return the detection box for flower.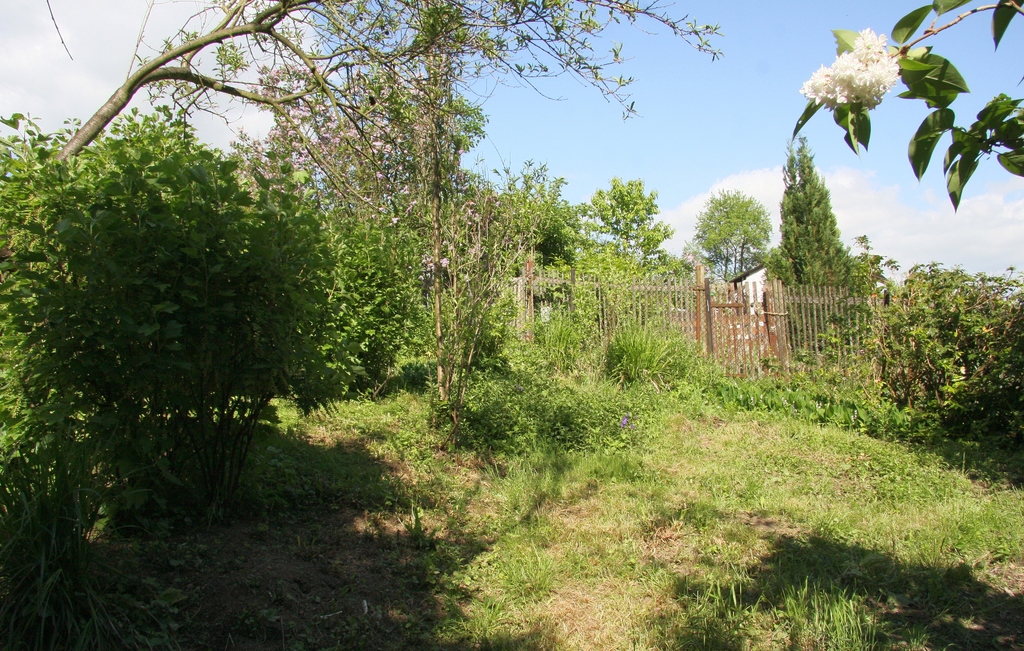
box(618, 416, 632, 429).
